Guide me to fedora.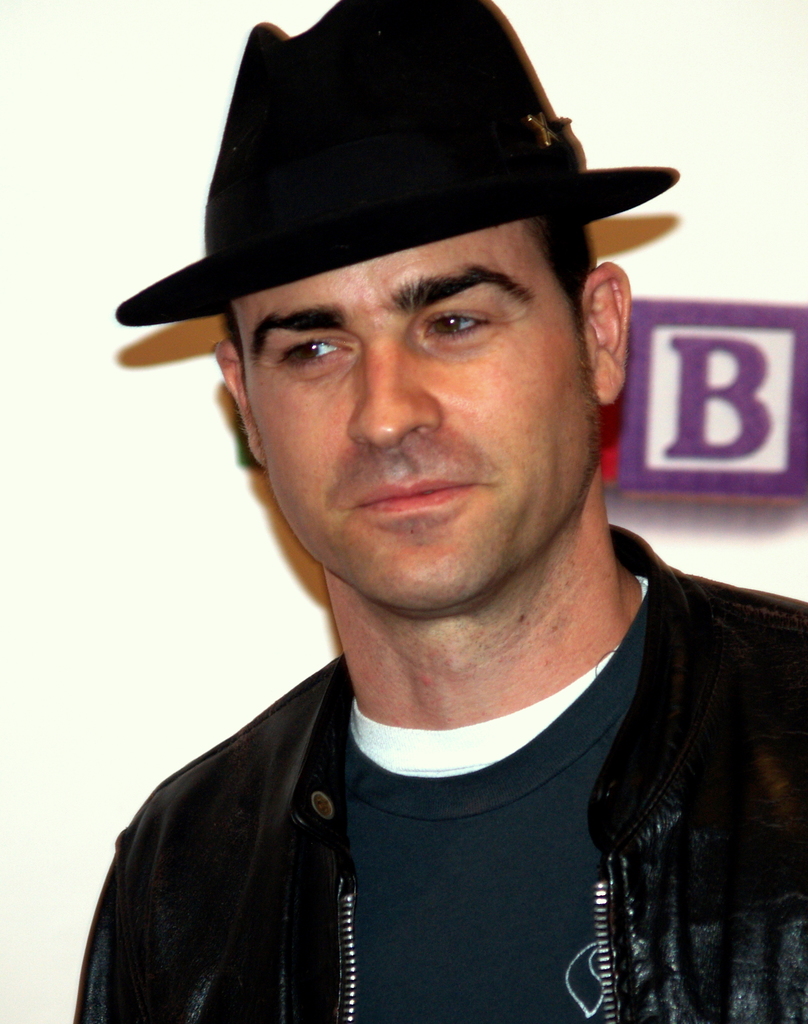
Guidance: 113/0/673/323.
